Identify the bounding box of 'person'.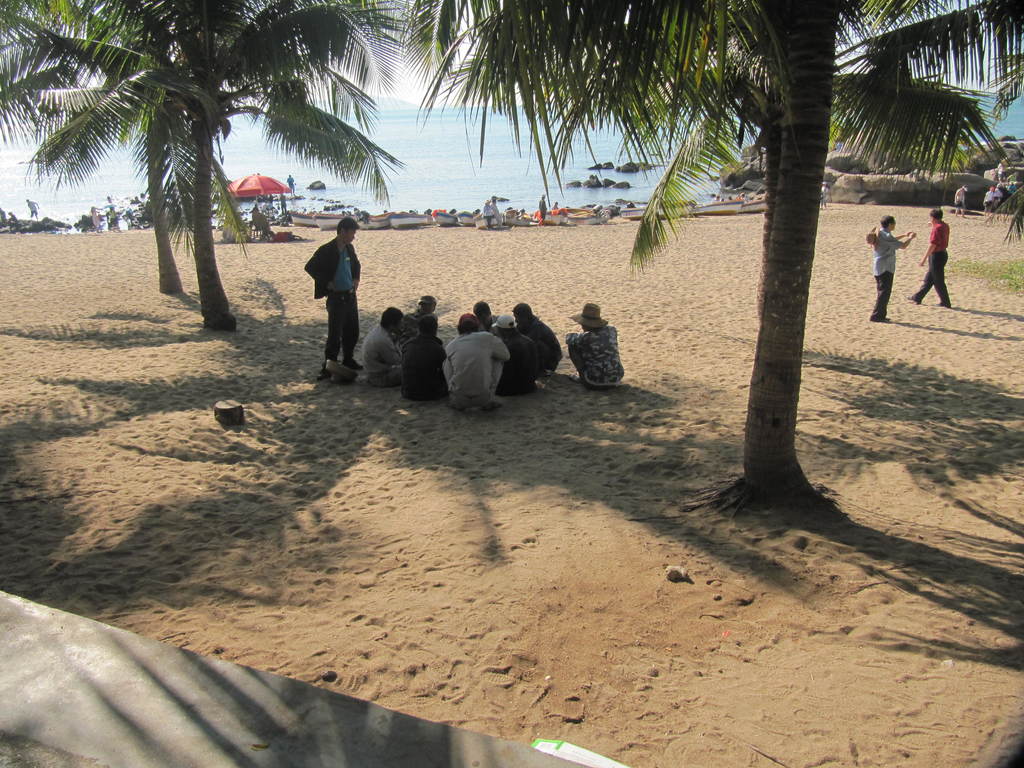
bbox=(822, 182, 829, 210).
